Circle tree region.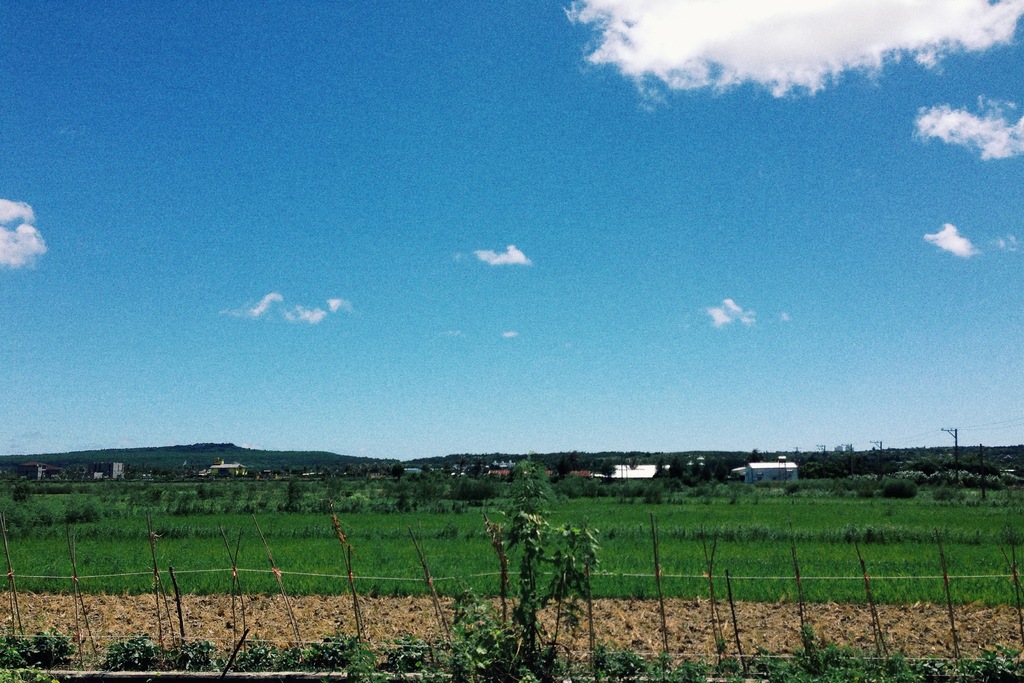
Region: 0/484/62/527.
